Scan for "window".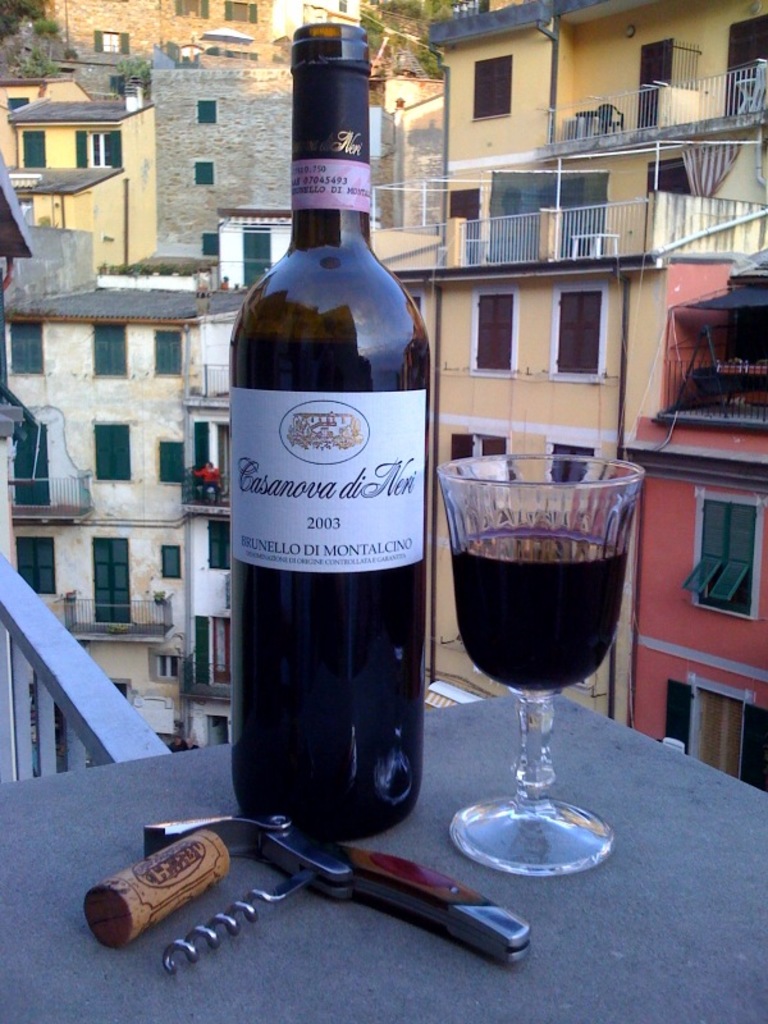
Scan result: 444 187 479 224.
